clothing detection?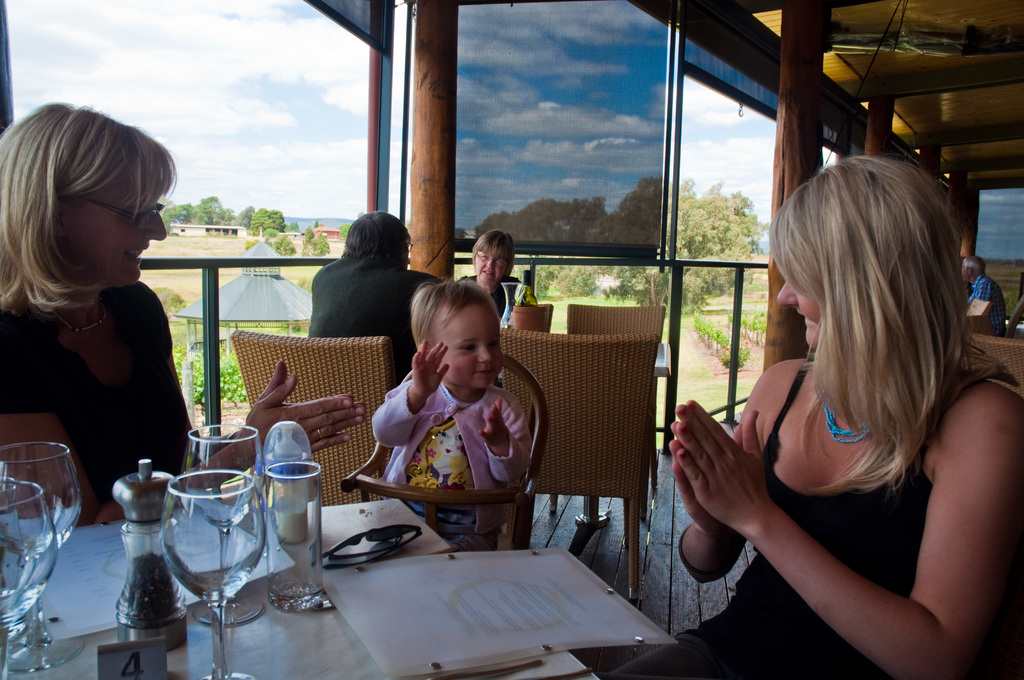
bbox=(364, 348, 545, 524)
